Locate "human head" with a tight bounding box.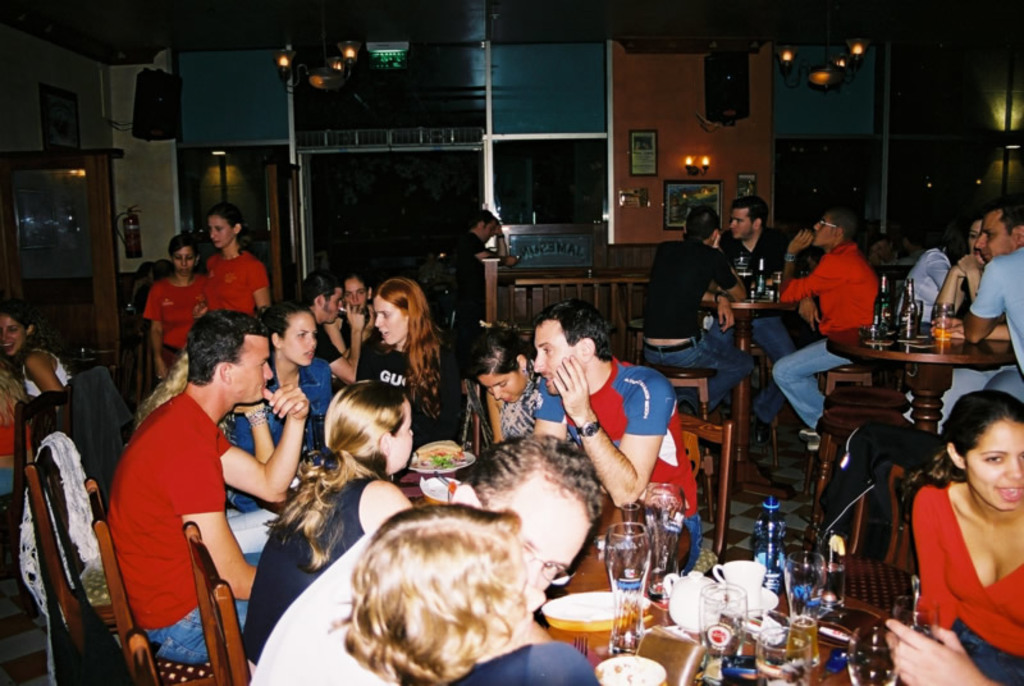
[347, 506, 545, 667].
